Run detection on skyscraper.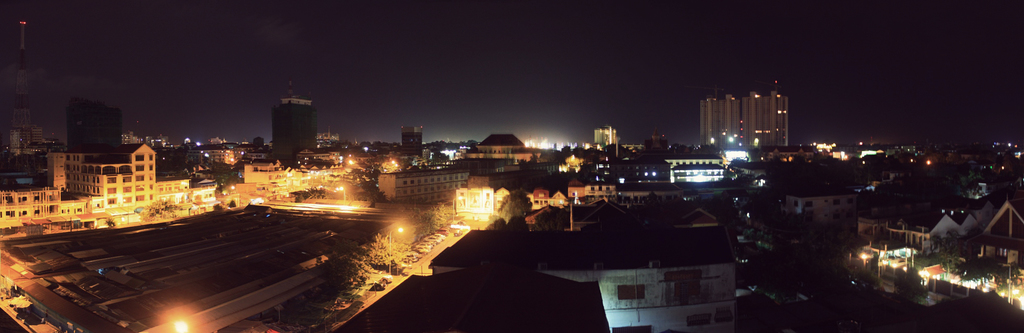
Result: crop(707, 92, 793, 161).
